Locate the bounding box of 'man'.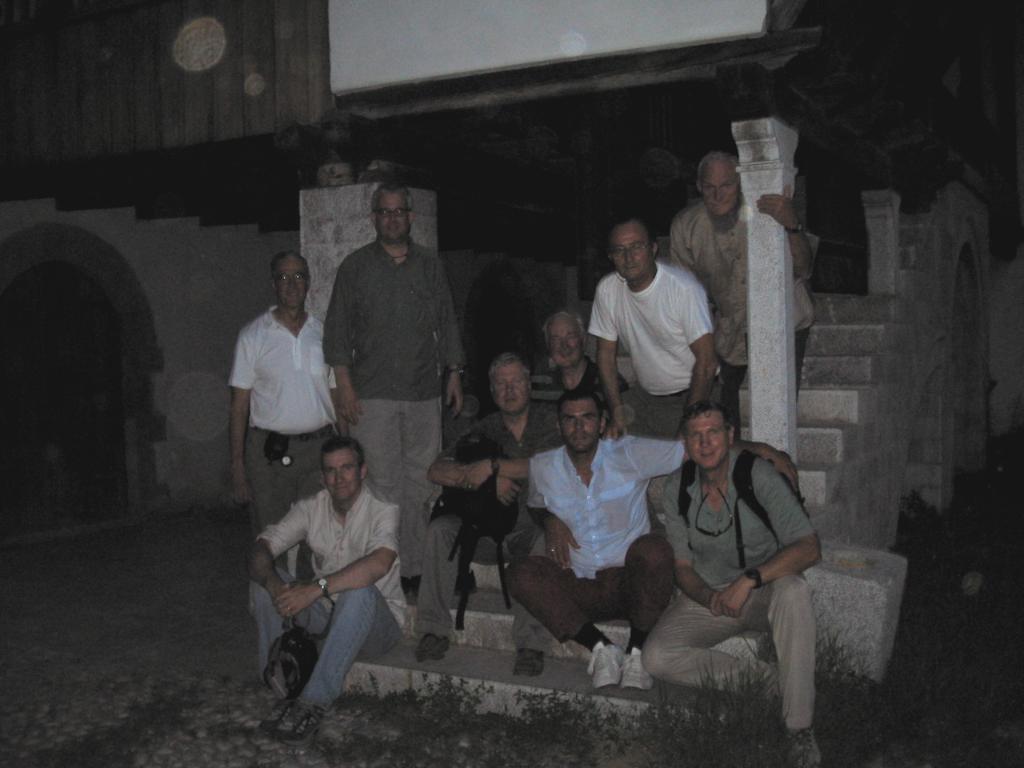
Bounding box: [left=322, top=185, right=470, bottom=581].
